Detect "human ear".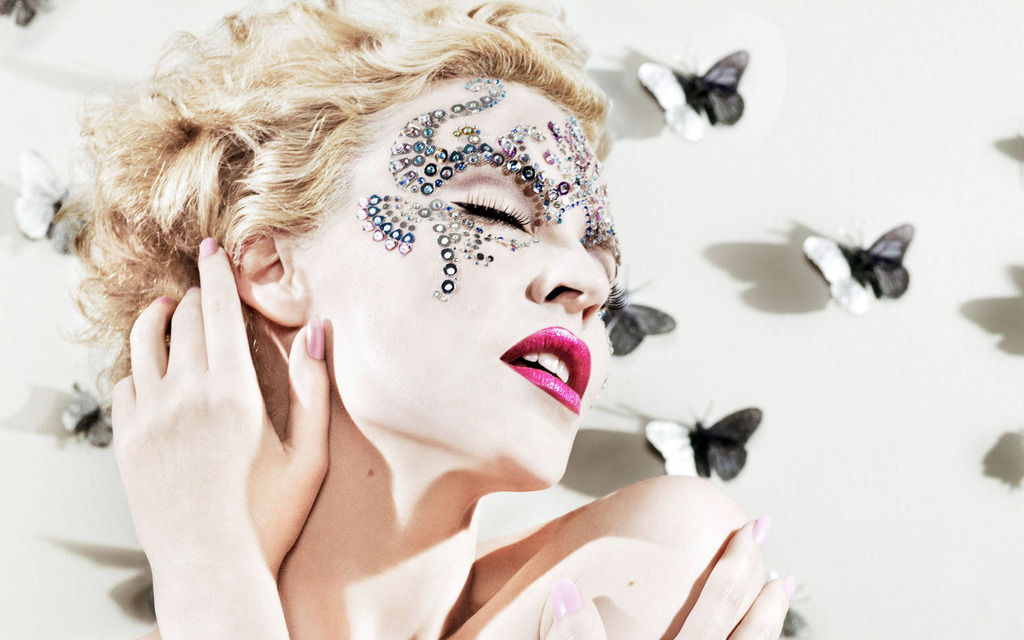
Detected at 231, 228, 305, 330.
